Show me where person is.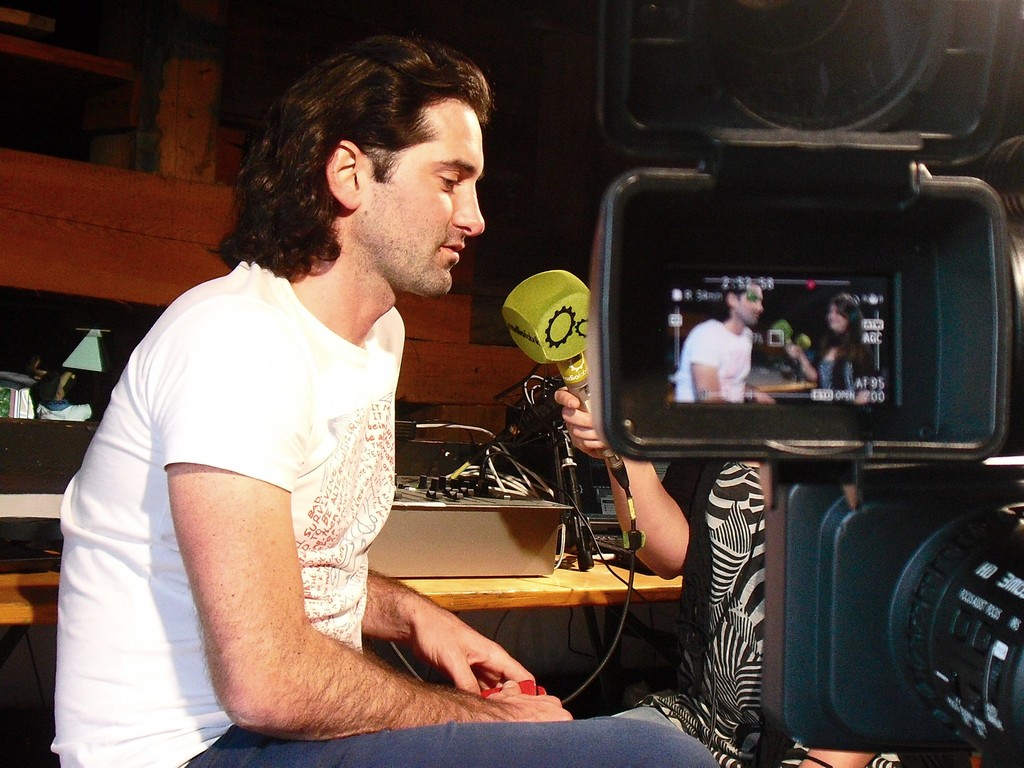
person is at crop(670, 282, 771, 398).
